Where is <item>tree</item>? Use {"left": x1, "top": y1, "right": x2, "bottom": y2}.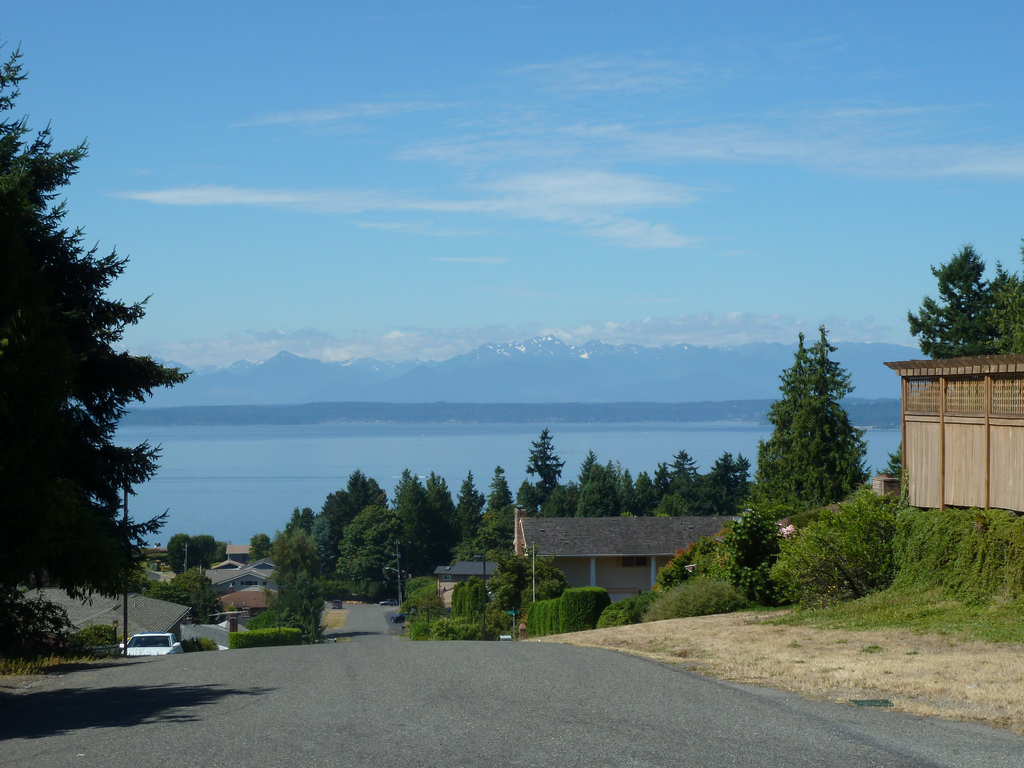
{"left": 705, "top": 449, "right": 744, "bottom": 513}.
